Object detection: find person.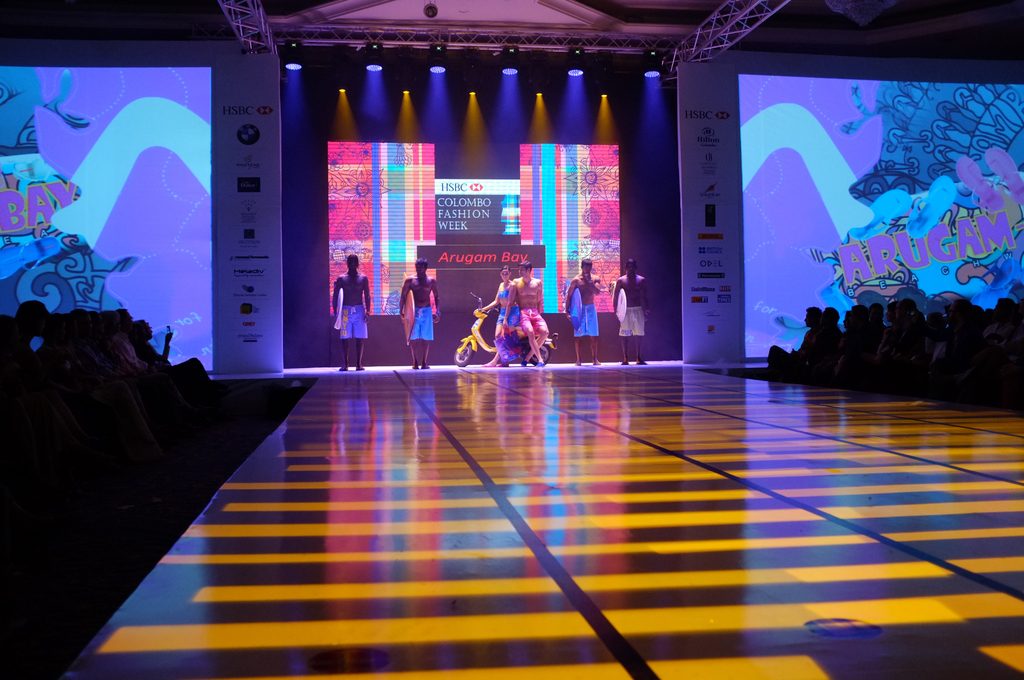
l=482, t=261, r=518, b=370.
